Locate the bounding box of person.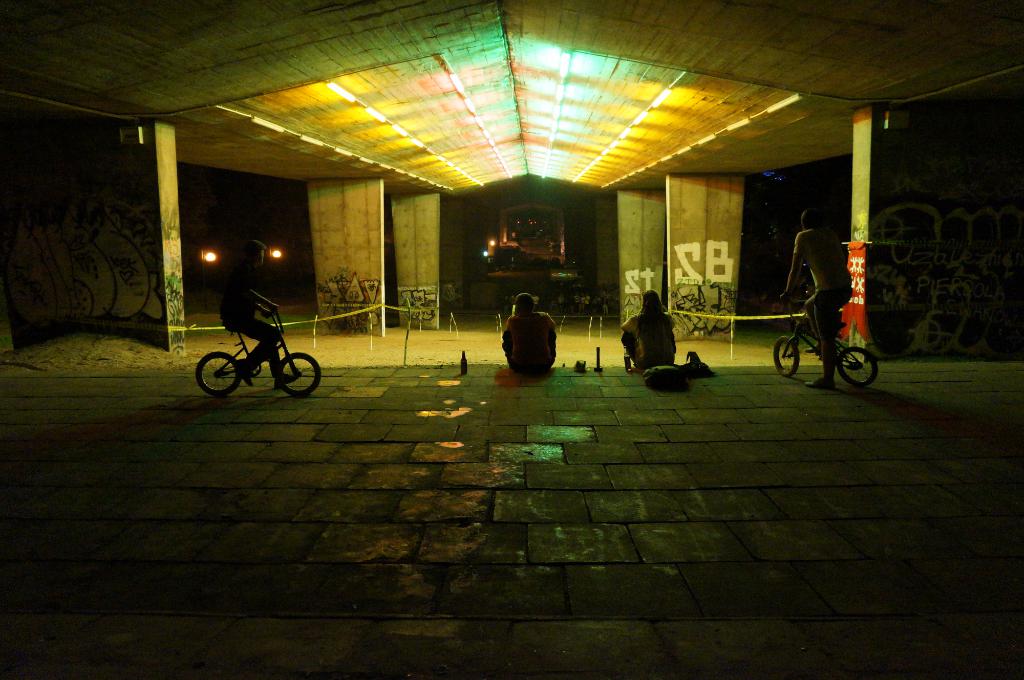
Bounding box: <bbox>616, 291, 675, 374</bbox>.
